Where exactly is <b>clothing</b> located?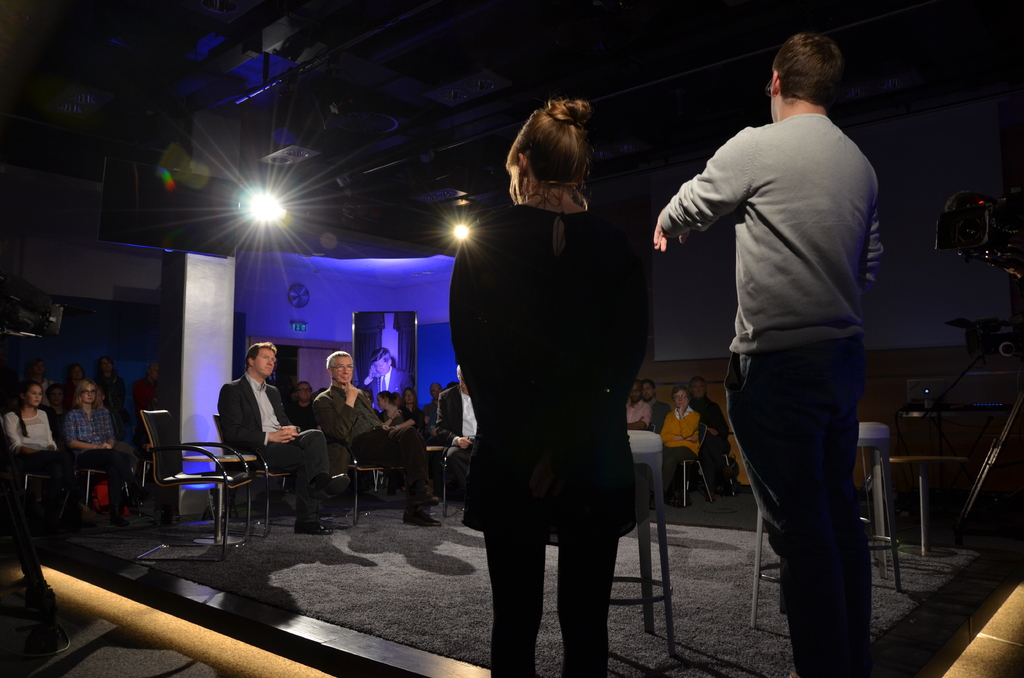
Its bounding box is [x1=315, y1=375, x2=426, y2=513].
